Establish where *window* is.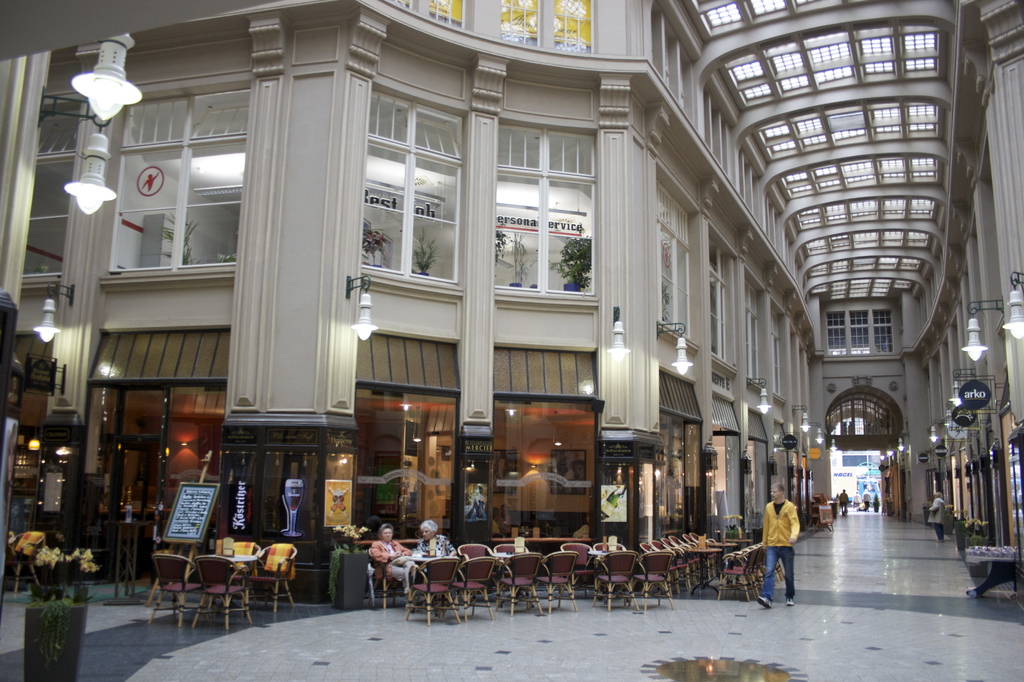
Established at [359, 86, 474, 302].
